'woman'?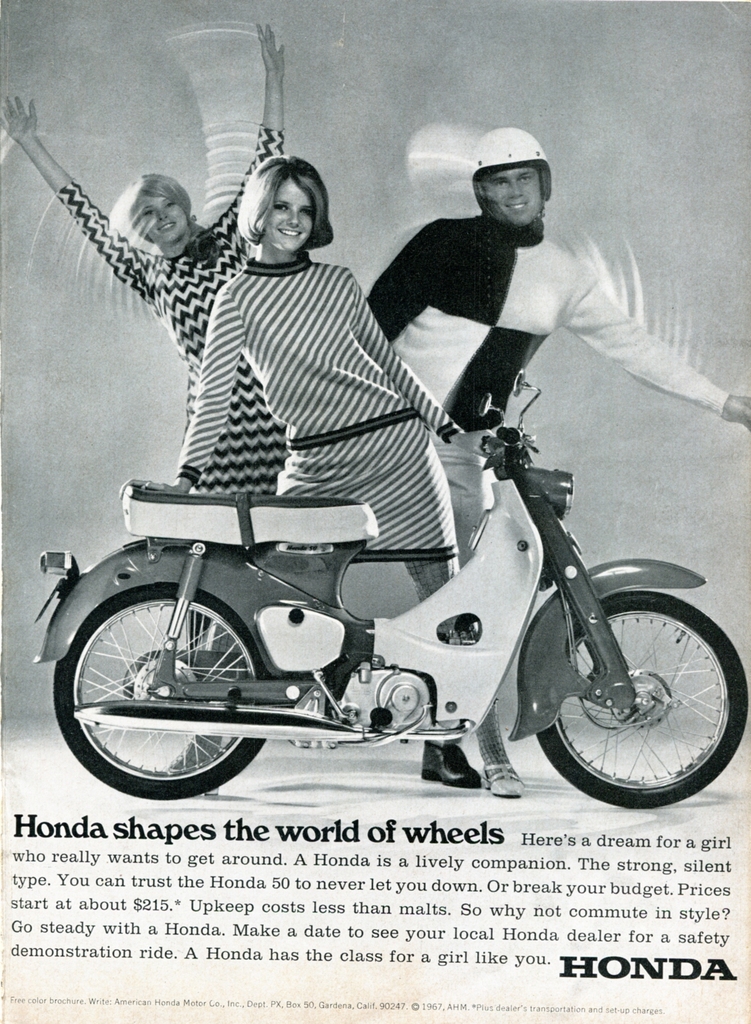
[117, 152, 529, 795]
